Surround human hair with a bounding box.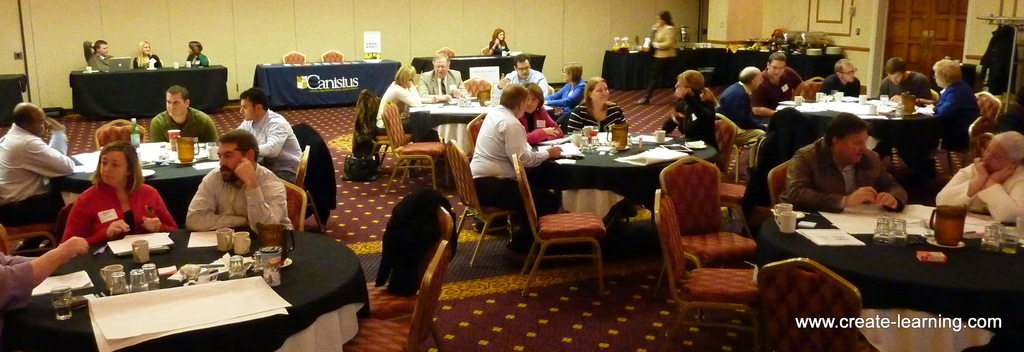
bbox=(218, 127, 259, 164).
